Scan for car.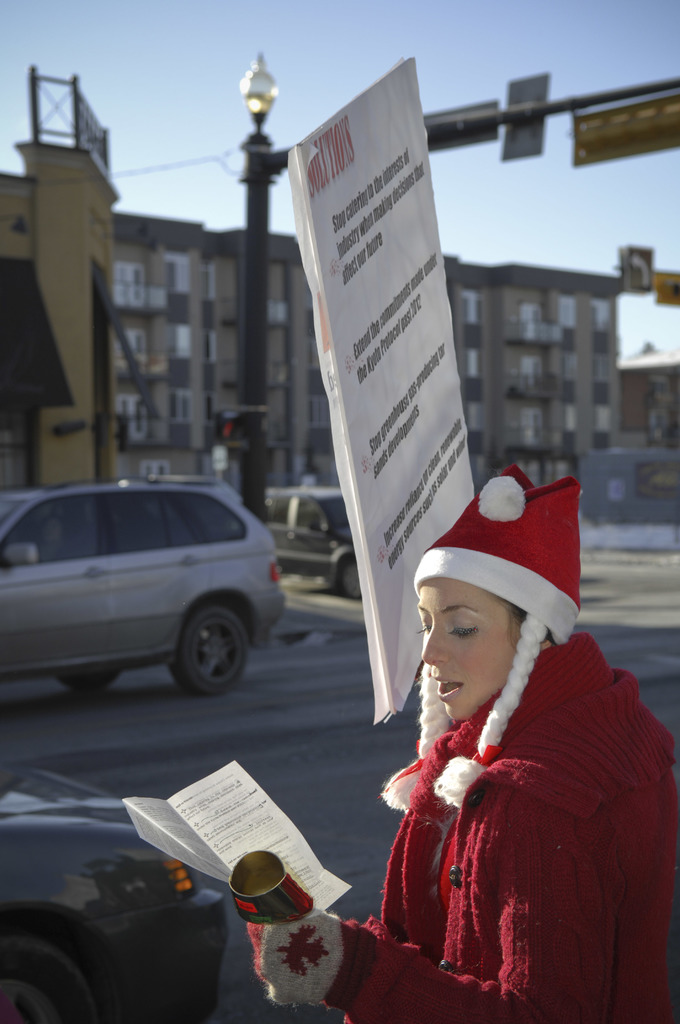
Scan result: {"x1": 0, "y1": 467, "x2": 282, "y2": 701}.
